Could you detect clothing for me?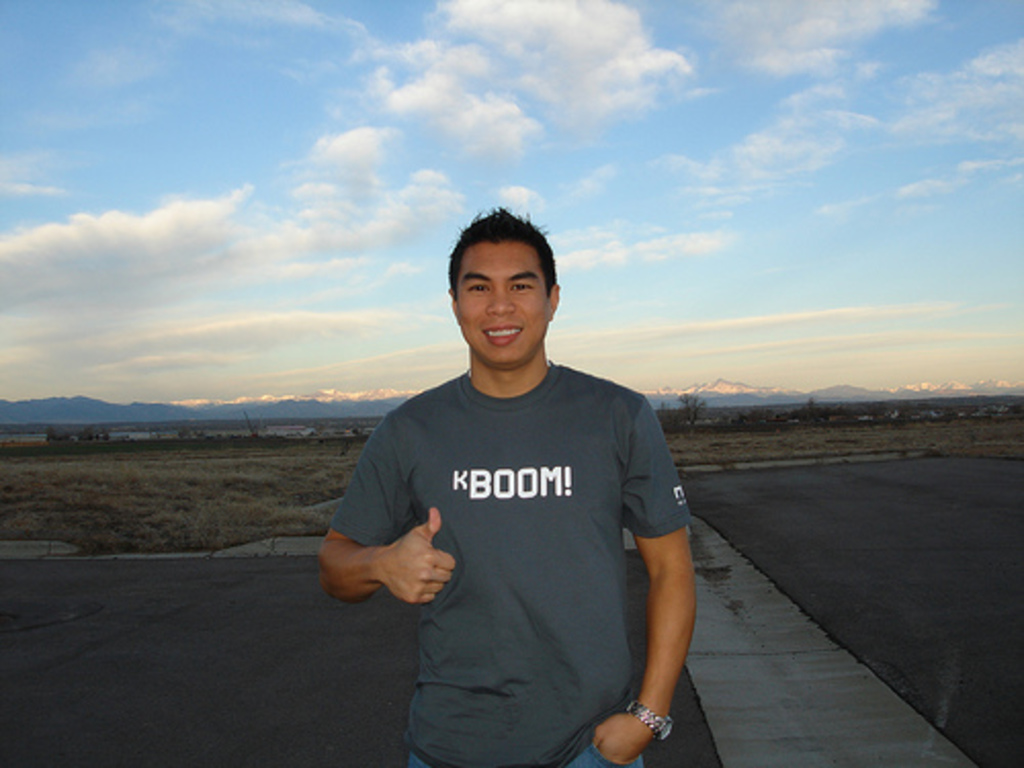
Detection result: rect(332, 309, 688, 735).
